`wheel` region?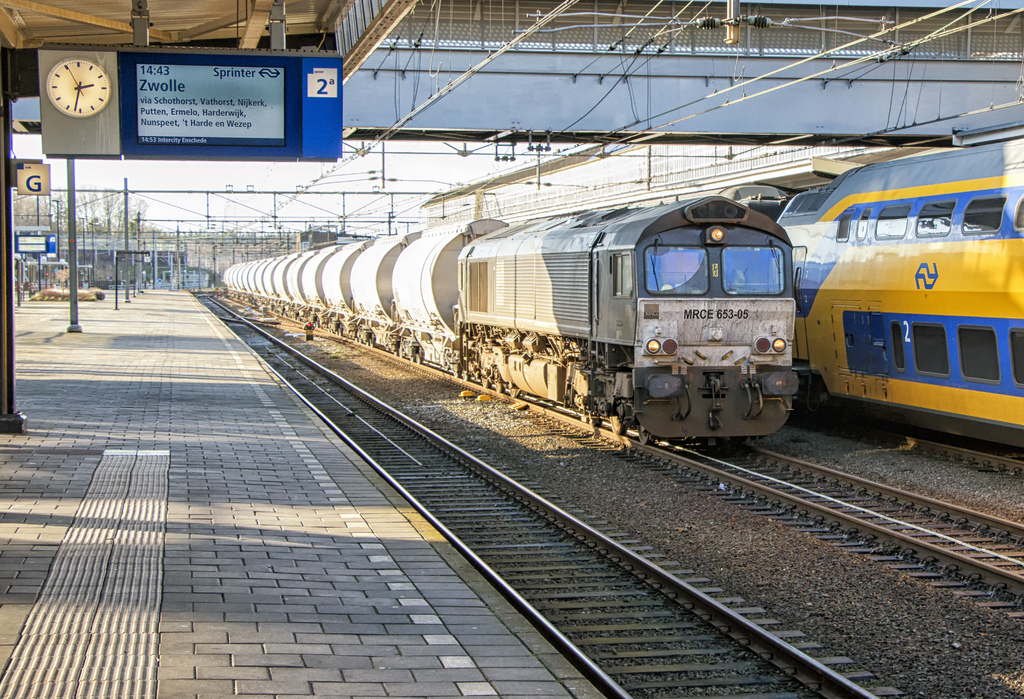
rect(601, 416, 628, 431)
